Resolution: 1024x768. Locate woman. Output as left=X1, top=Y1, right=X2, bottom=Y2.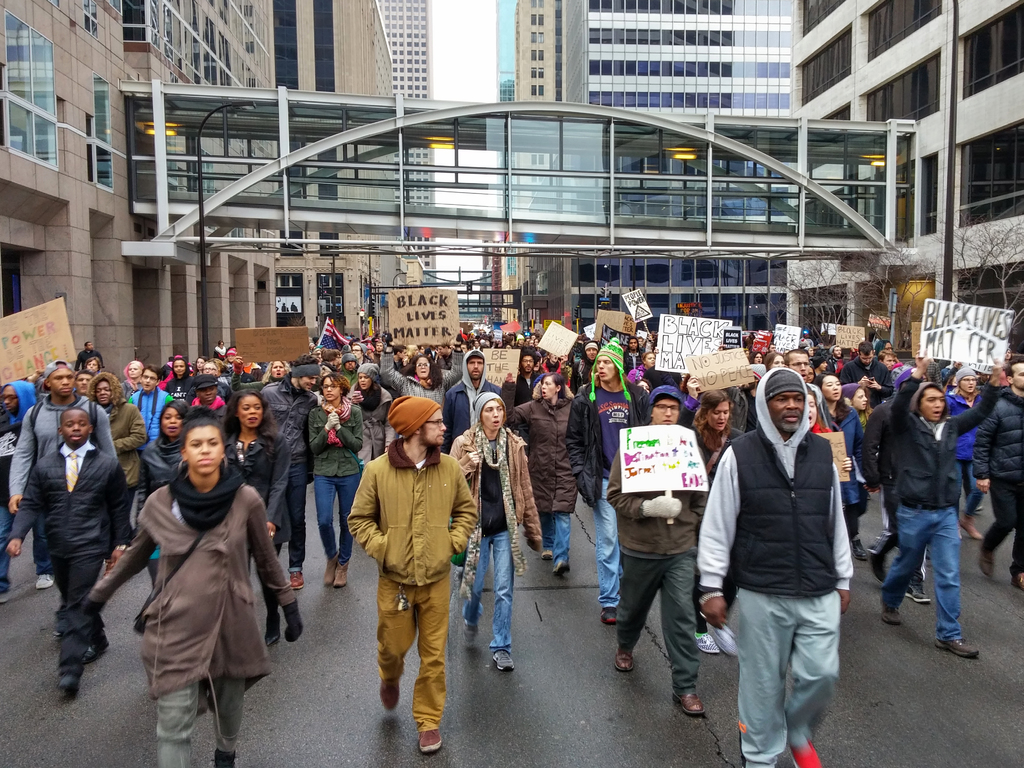
left=88, top=374, right=145, bottom=507.
